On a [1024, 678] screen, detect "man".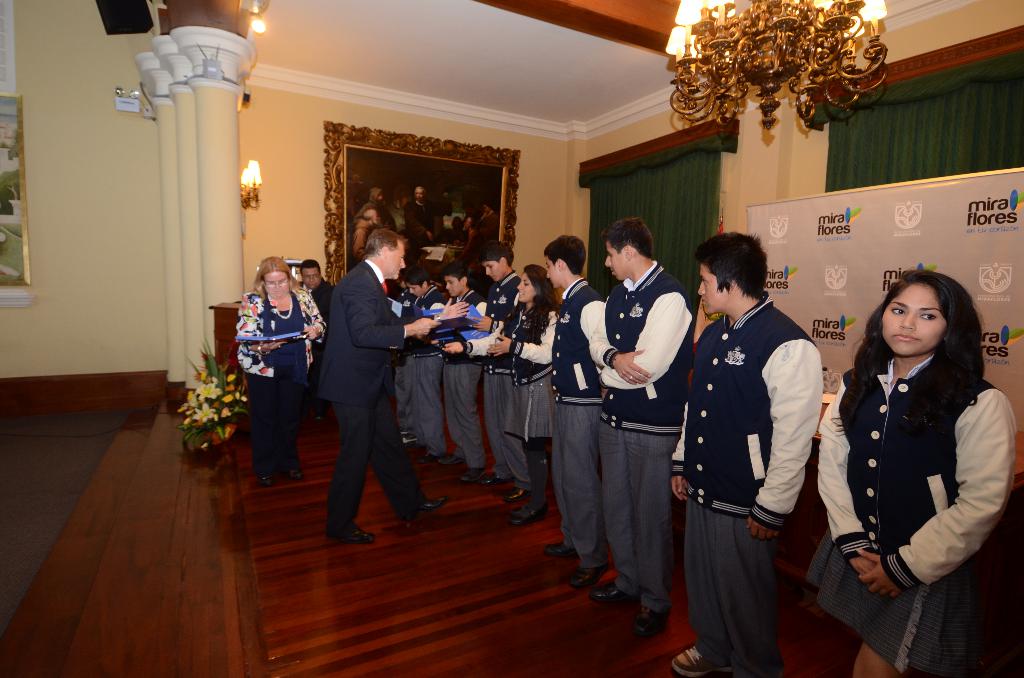
x1=318 y1=229 x2=438 y2=545.
